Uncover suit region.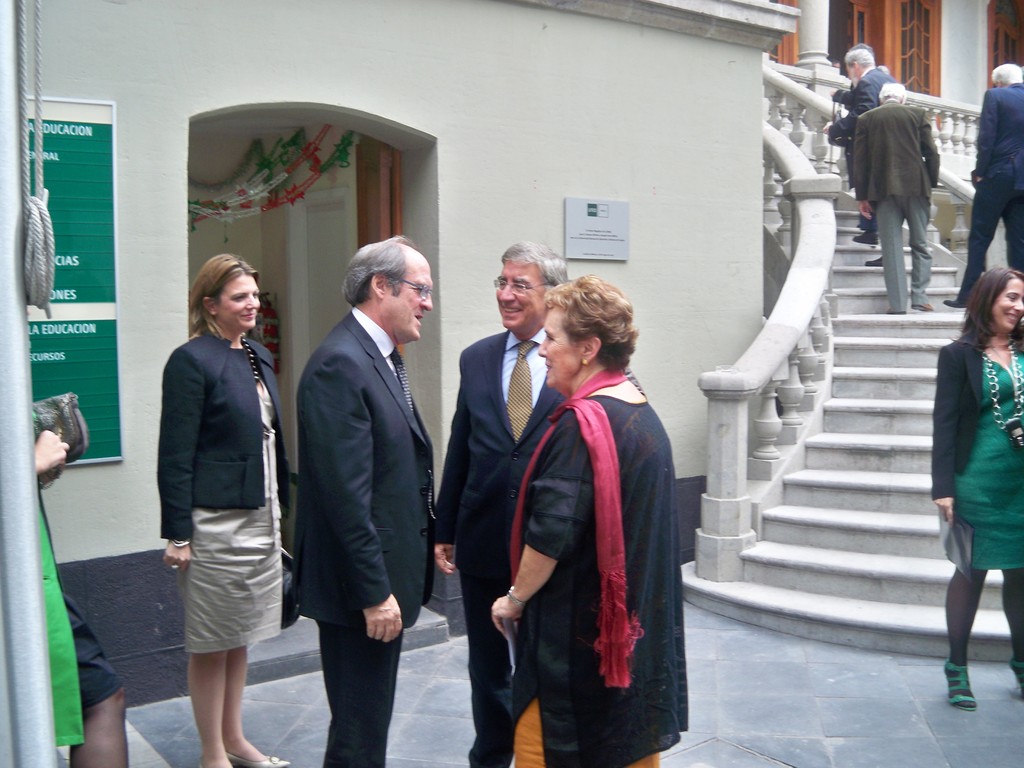
Uncovered: bbox(428, 328, 569, 767).
